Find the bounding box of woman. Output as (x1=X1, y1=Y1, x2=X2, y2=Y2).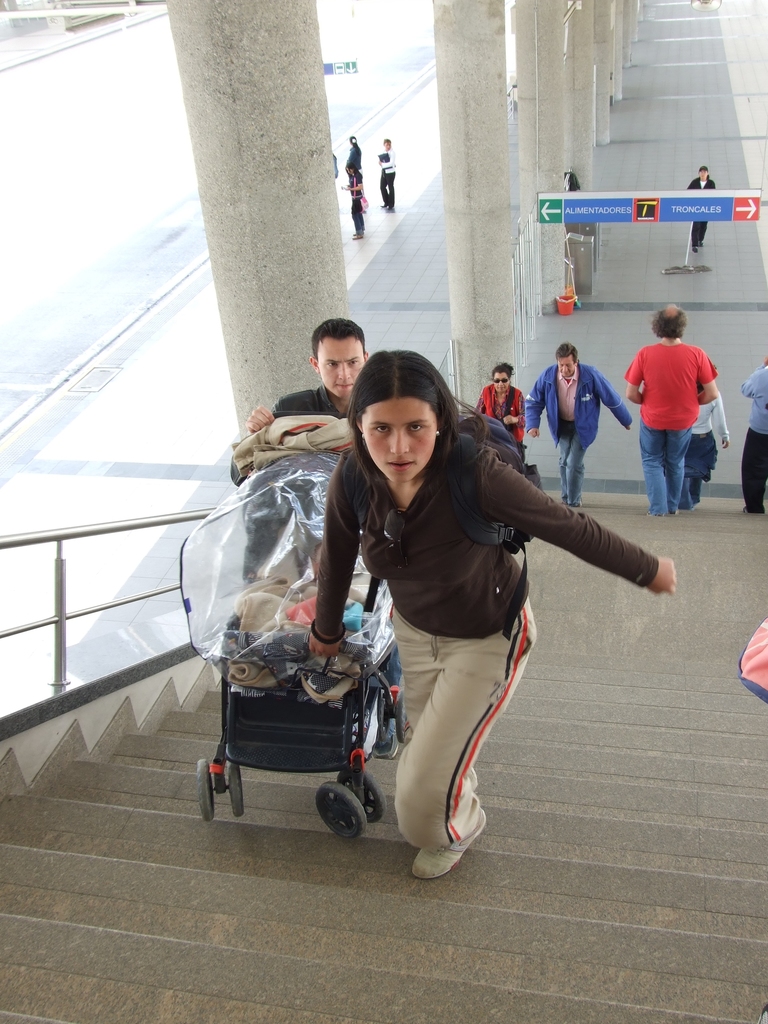
(x1=349, y1=135, x2=361, y2=179).
